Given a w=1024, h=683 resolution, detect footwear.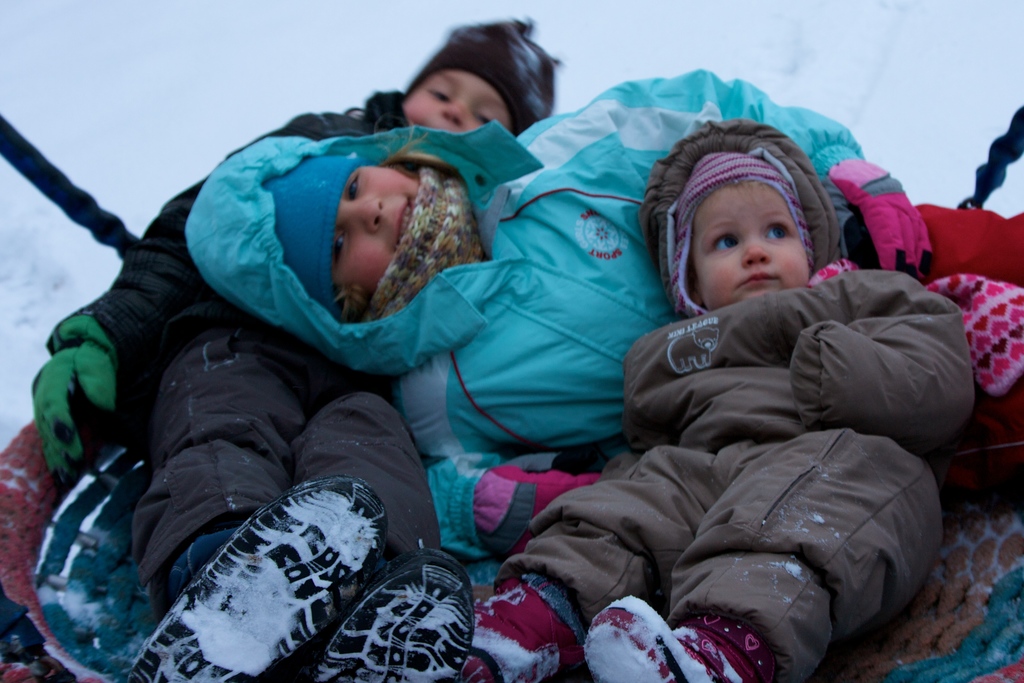
BBox(124, 476, 391, 682).
